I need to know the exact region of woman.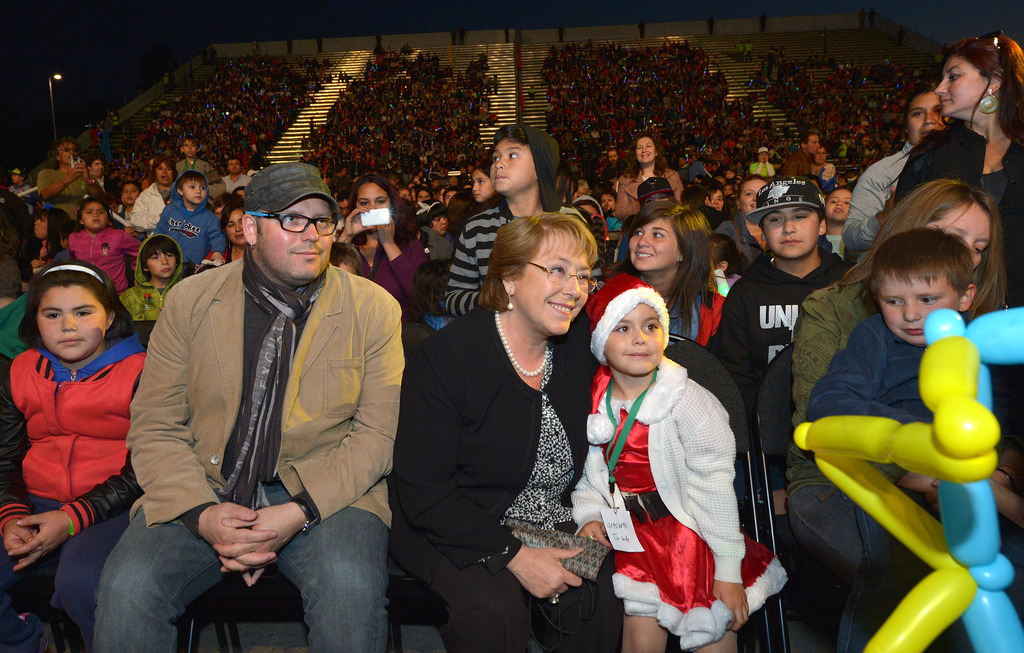
Region: 335/173/430/323.
